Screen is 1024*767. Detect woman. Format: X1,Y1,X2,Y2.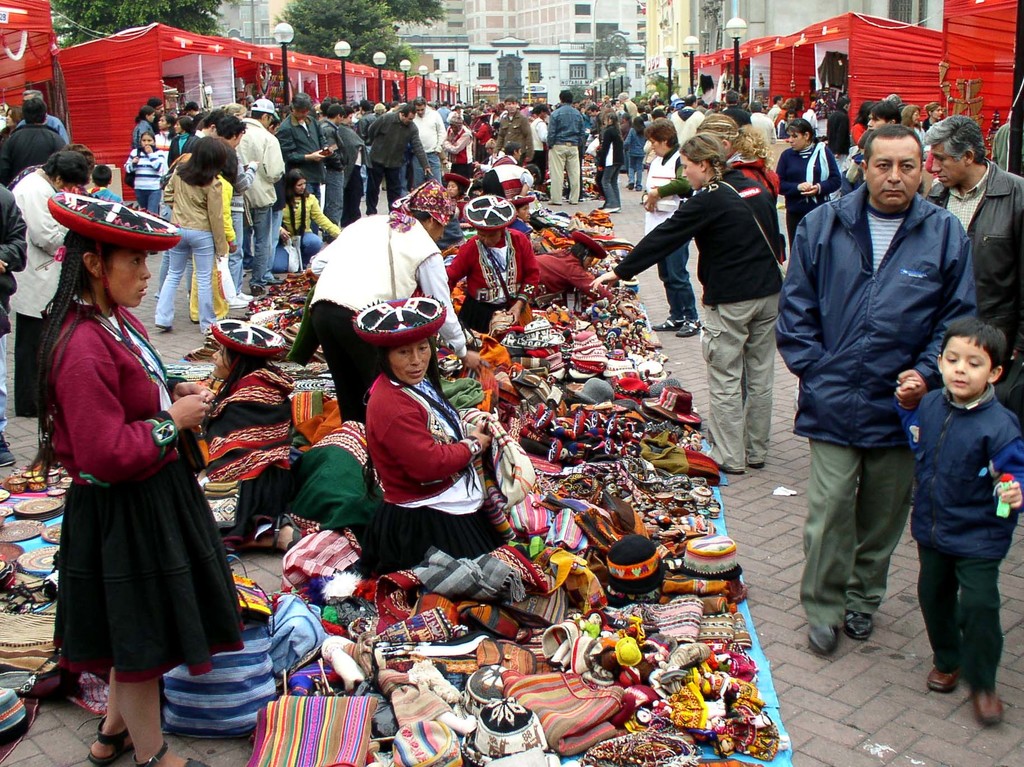
372,104,388,119.
